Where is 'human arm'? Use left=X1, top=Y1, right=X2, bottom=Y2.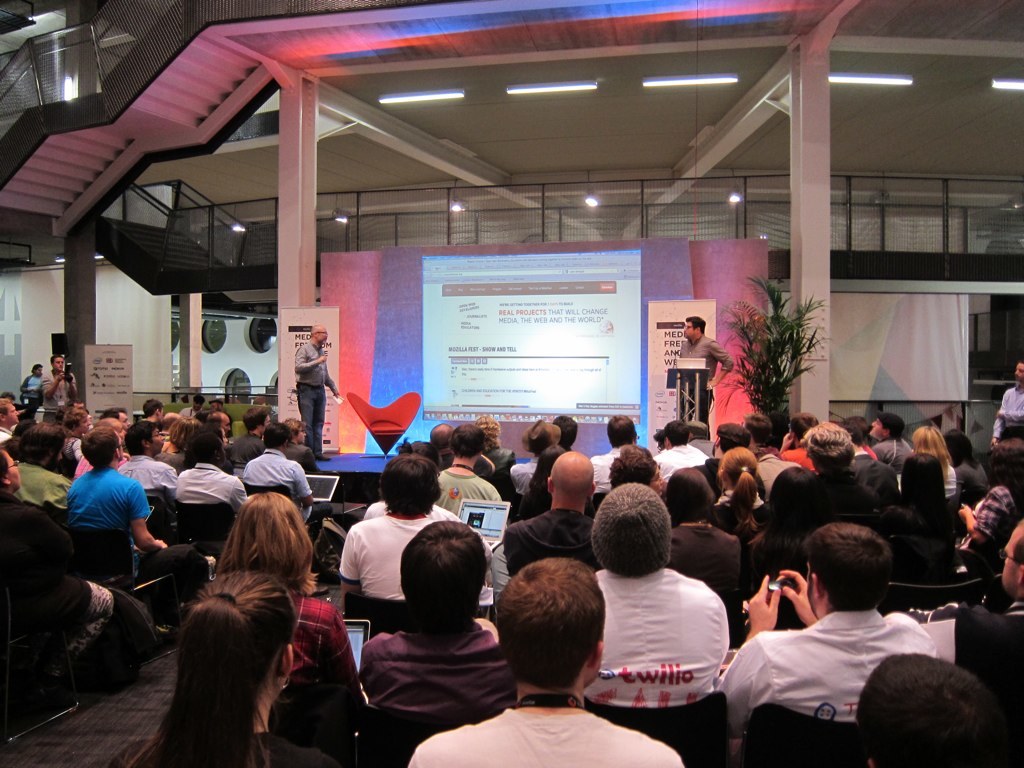
left=705, top=344, right=731, bottom=387.
